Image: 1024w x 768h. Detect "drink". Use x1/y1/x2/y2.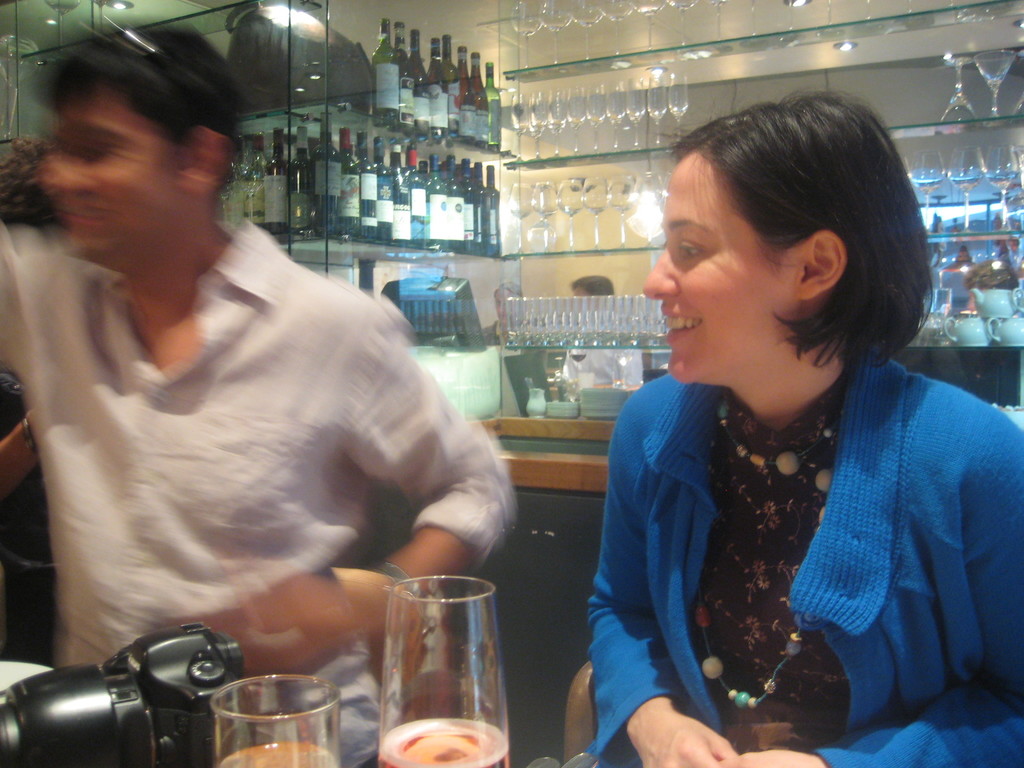
220/744/340/767.
